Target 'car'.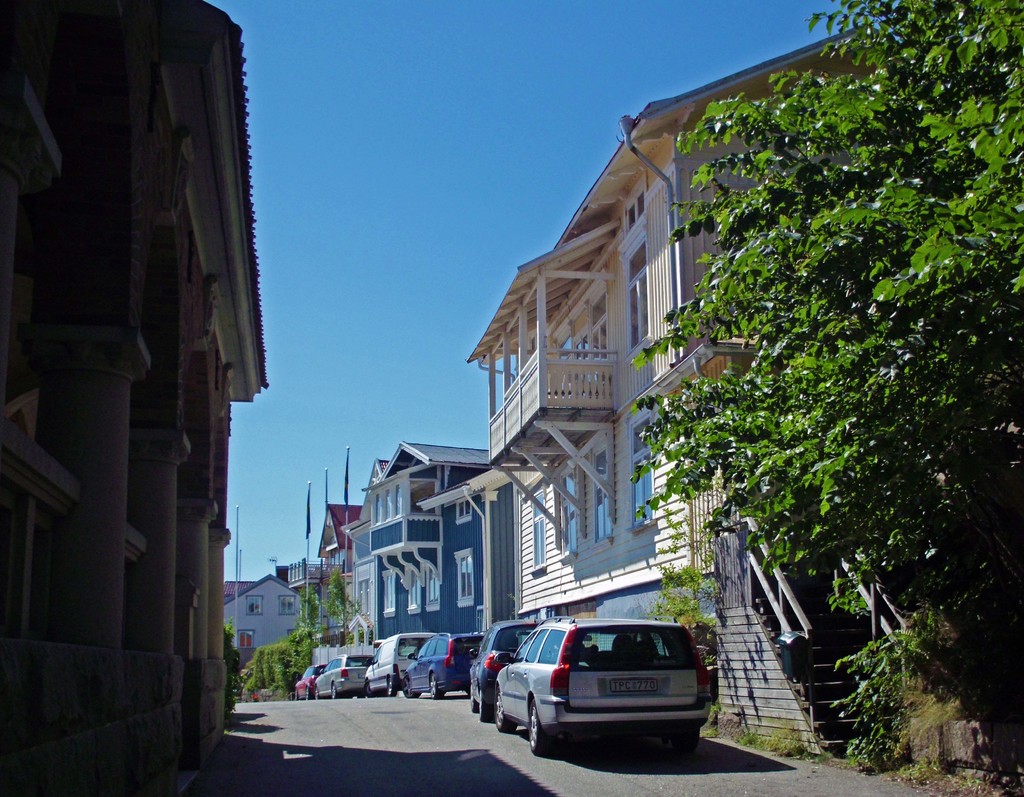
Target region: 294, 667, 327, 693.
